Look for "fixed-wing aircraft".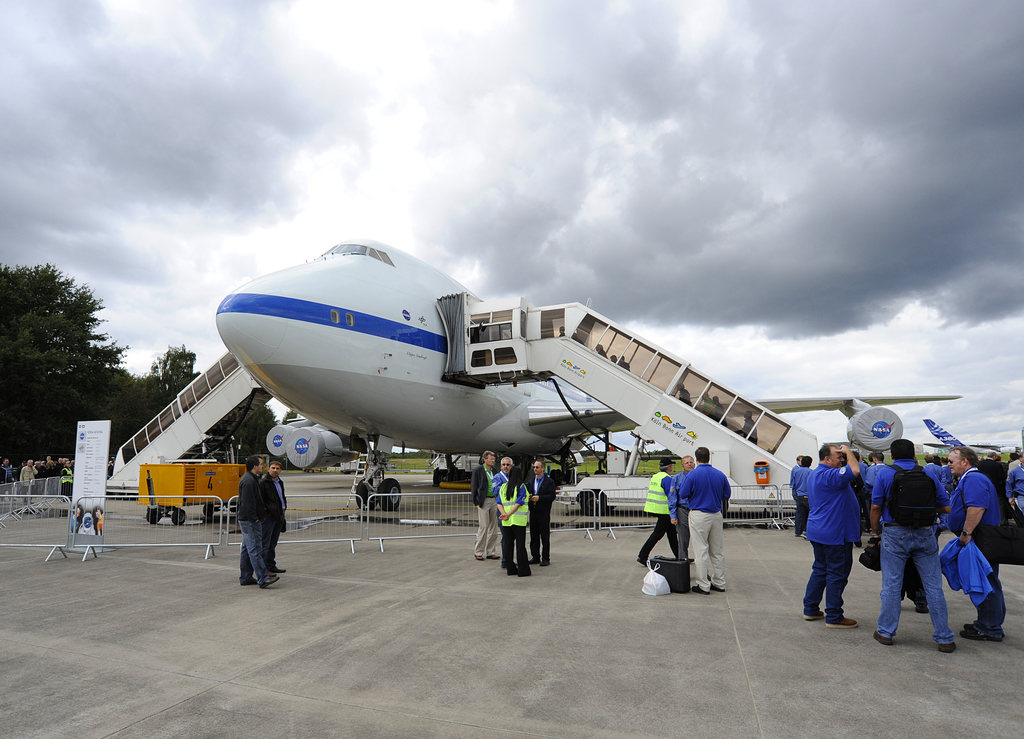
Found: (left=218, top=232, right=960, bottom=513).
